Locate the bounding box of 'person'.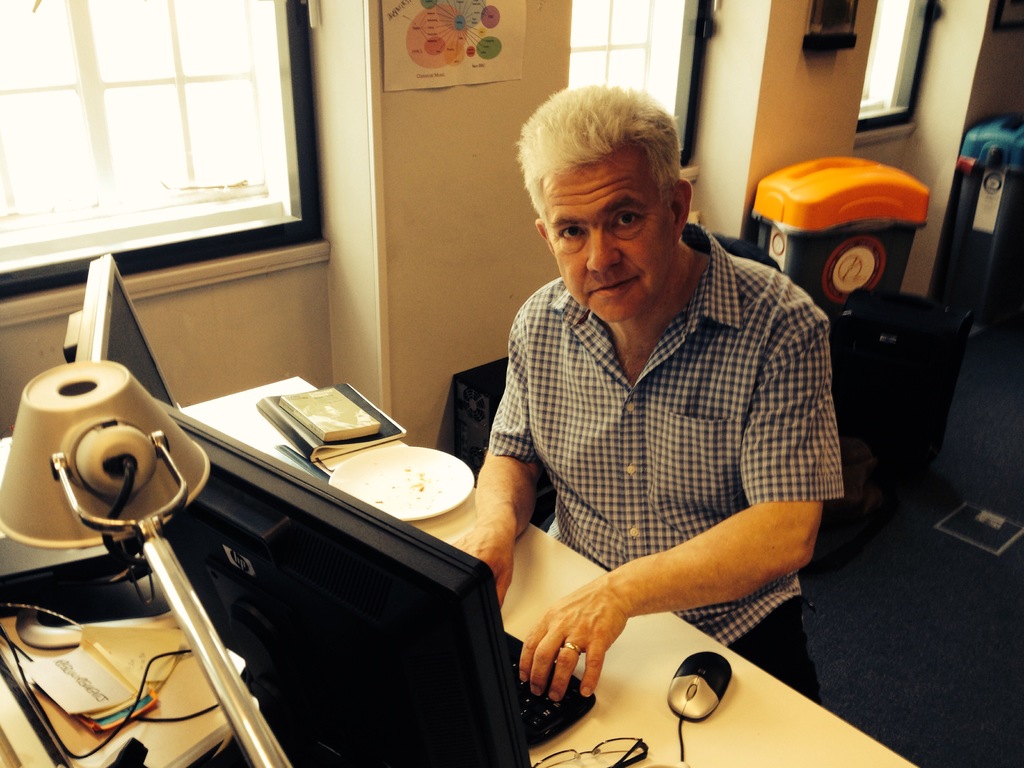
Bounding box: region(424, 83, 845, 739).
